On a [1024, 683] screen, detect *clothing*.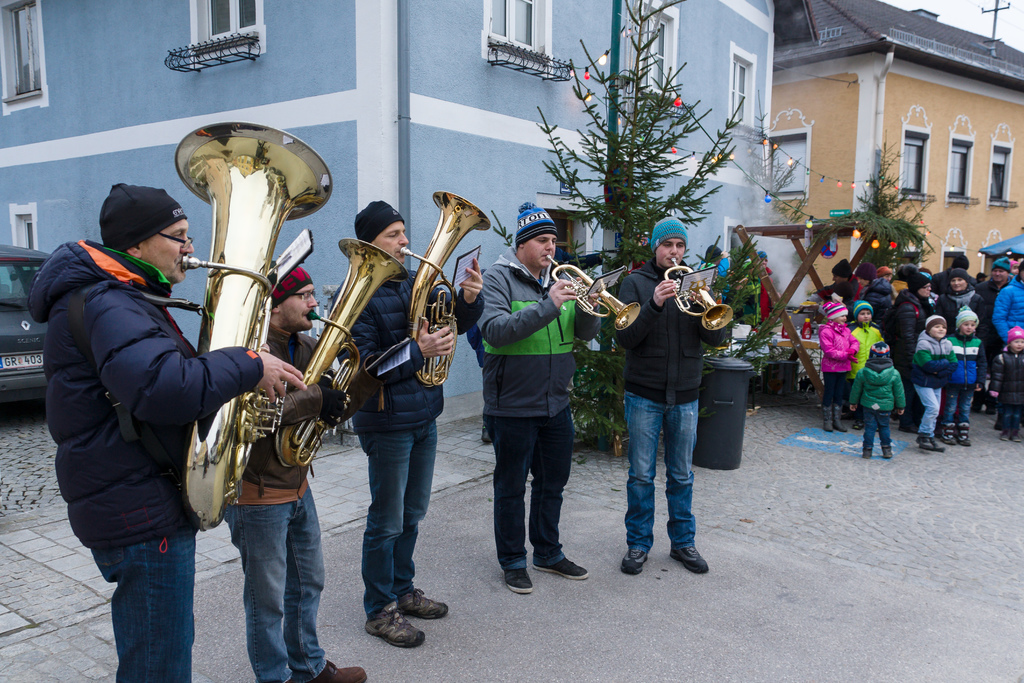
757:264:776:325.
